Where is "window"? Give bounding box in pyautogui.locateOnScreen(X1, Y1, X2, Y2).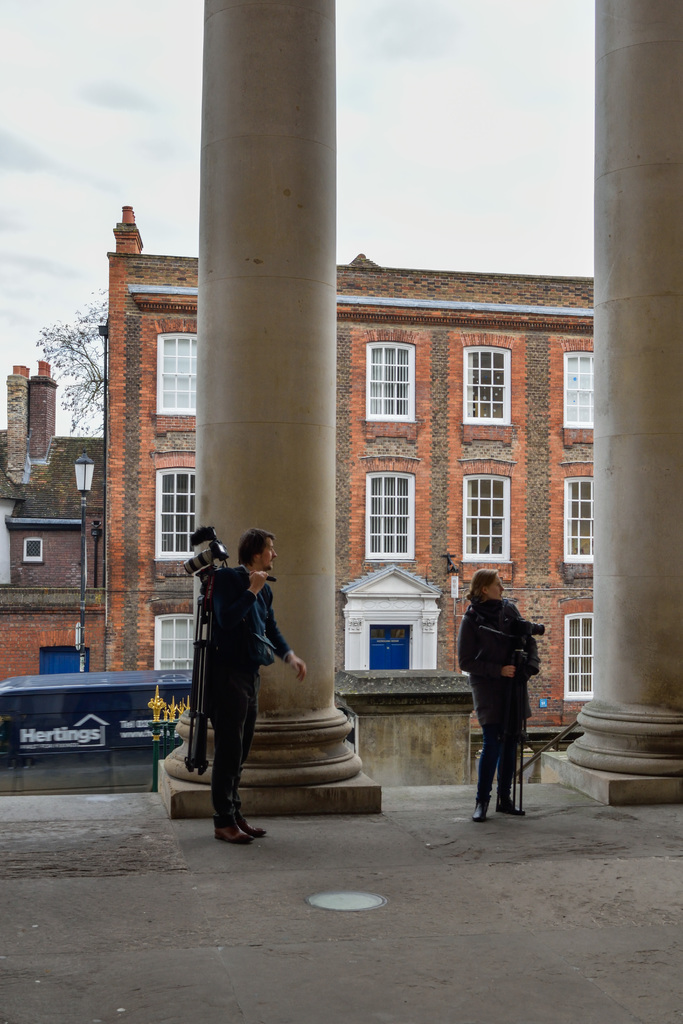
pyautogui.locateOnScreen(155, 331, 197, 413).
